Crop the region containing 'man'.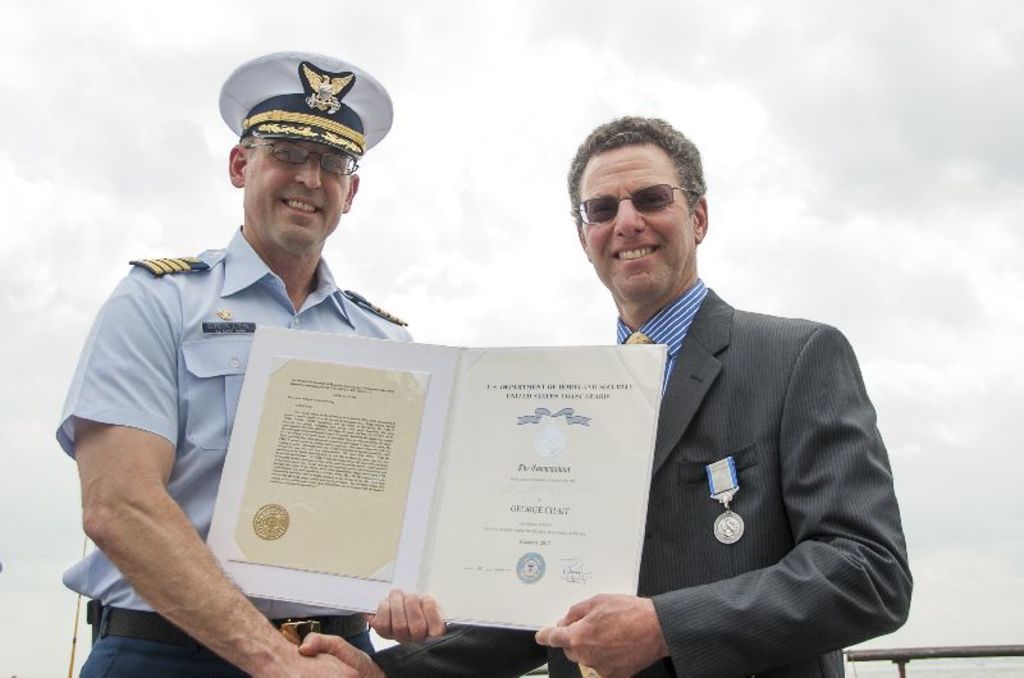
Crop region: left=60, top=58, right=483, bottom=670.
